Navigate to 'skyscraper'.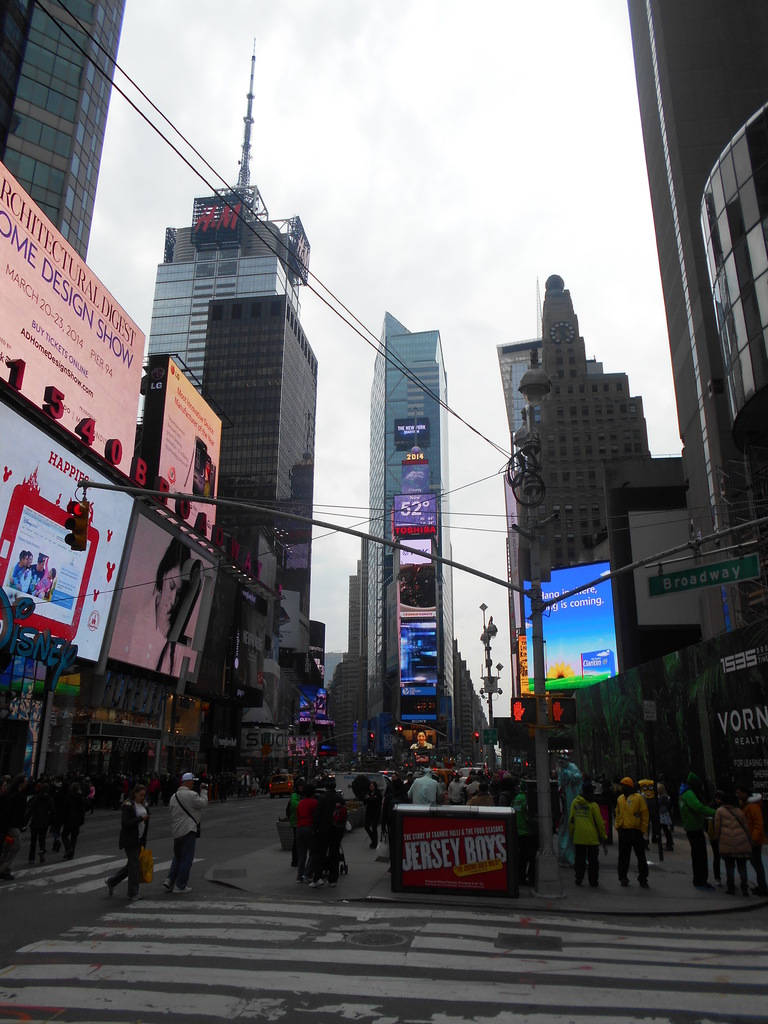
Navigation target: [357,312,455,745].
